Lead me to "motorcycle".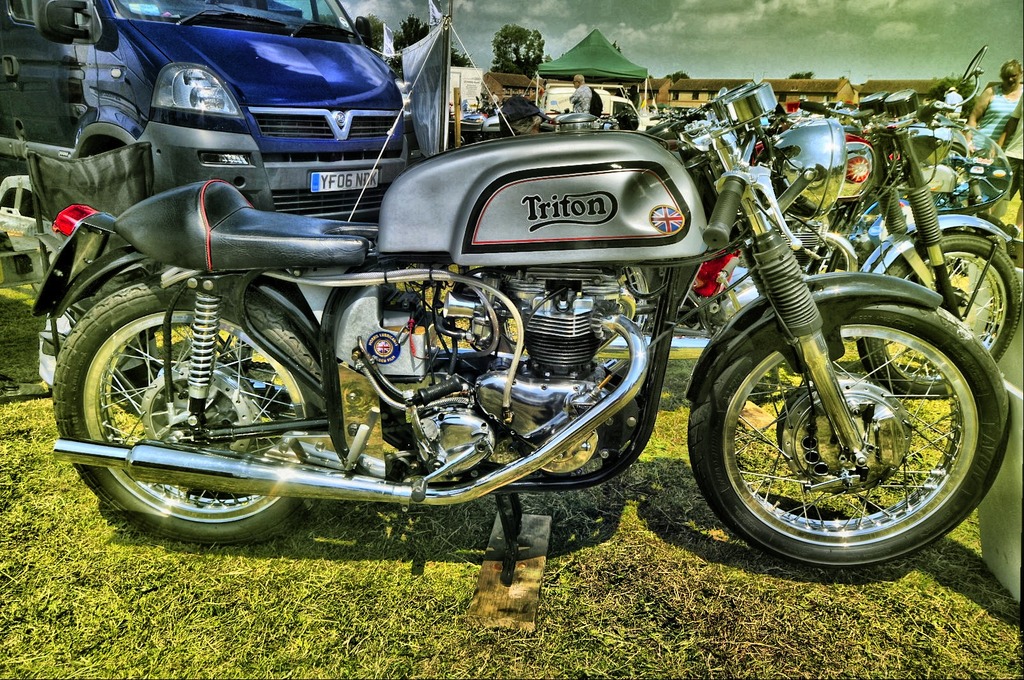
Lead to [669,44,1023,398].
